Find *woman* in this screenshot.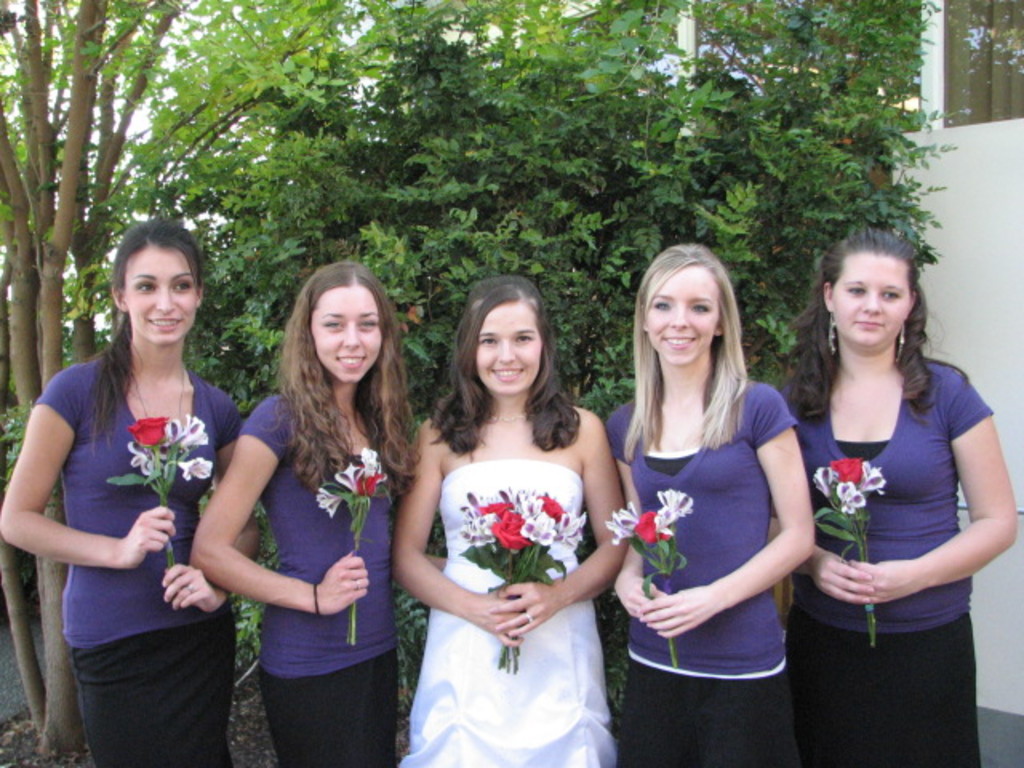
The bounding box for *woman* is bbox(600, 242, 819, 766).
